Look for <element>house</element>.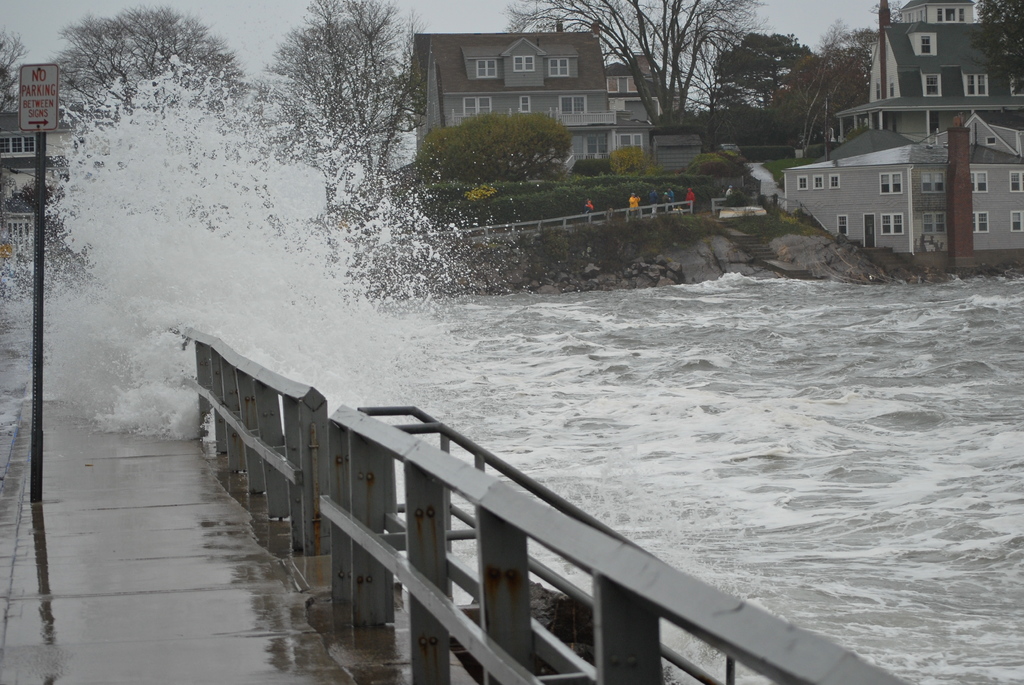
Found: region(404, 26, 609, 182).
